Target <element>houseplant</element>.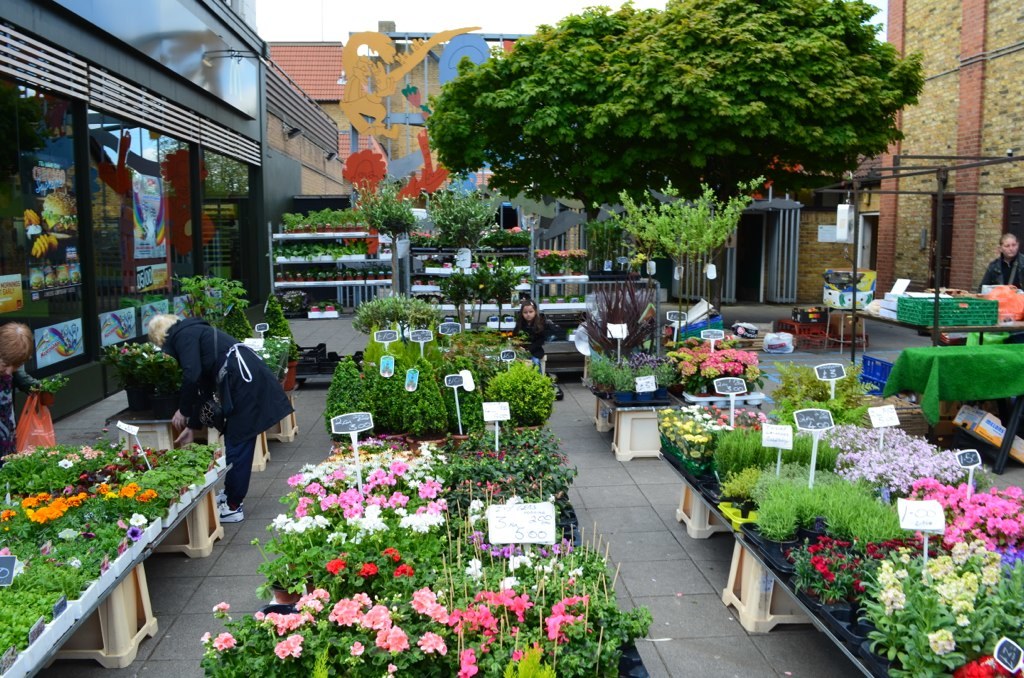
Target region: region(205, 592, 323, 677).
